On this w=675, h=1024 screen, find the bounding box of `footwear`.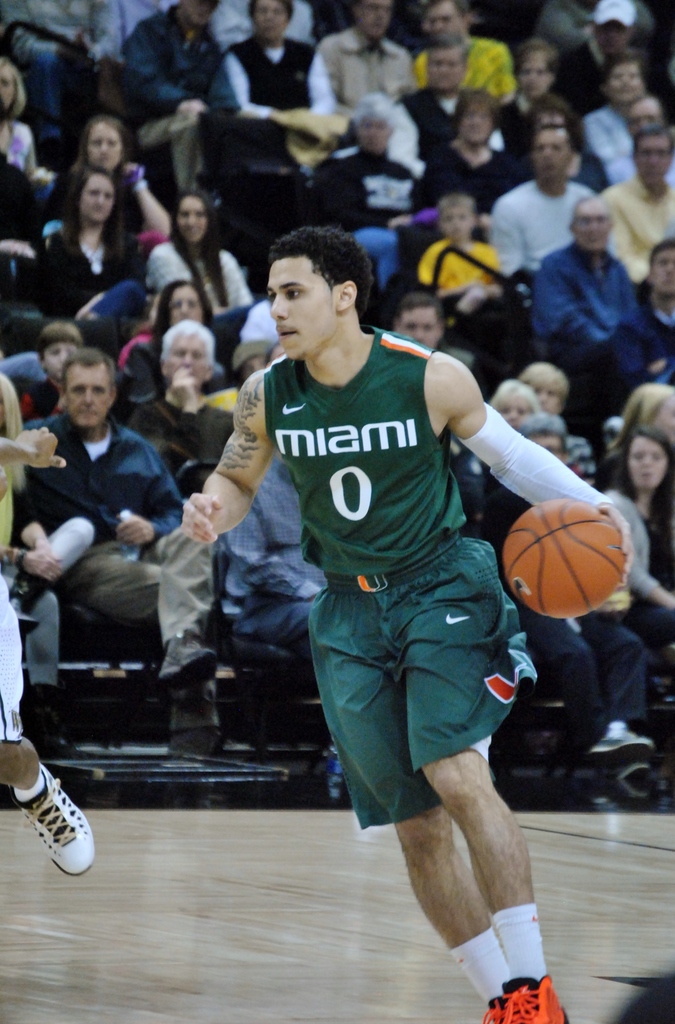
Bounding box: box=[26, 706, 75, 759].
